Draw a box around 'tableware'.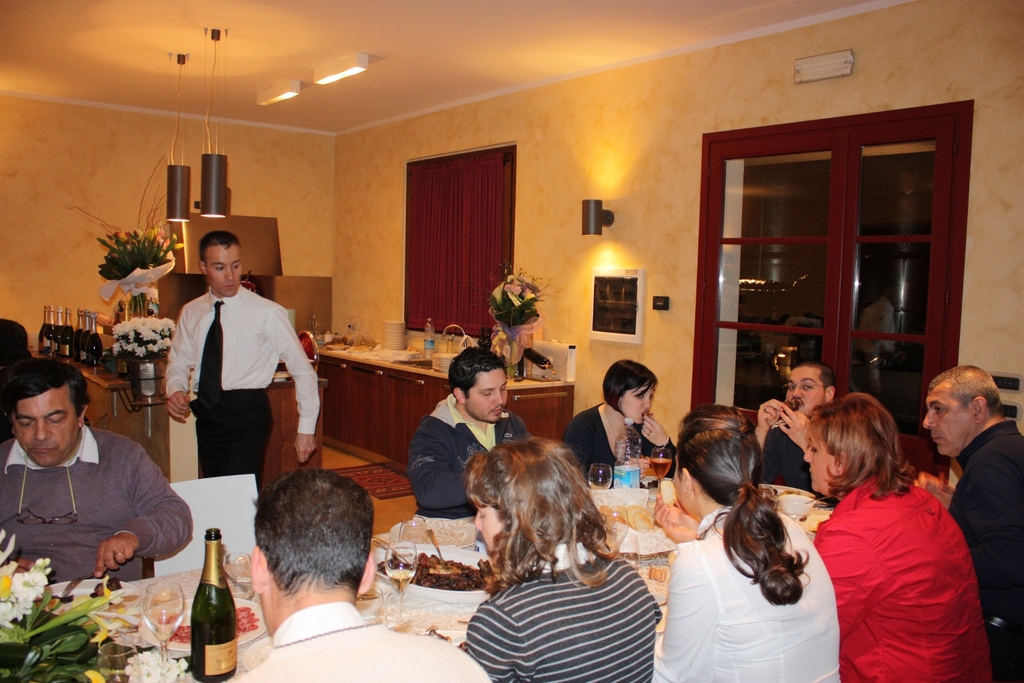
[136, 597, 268, 652].
